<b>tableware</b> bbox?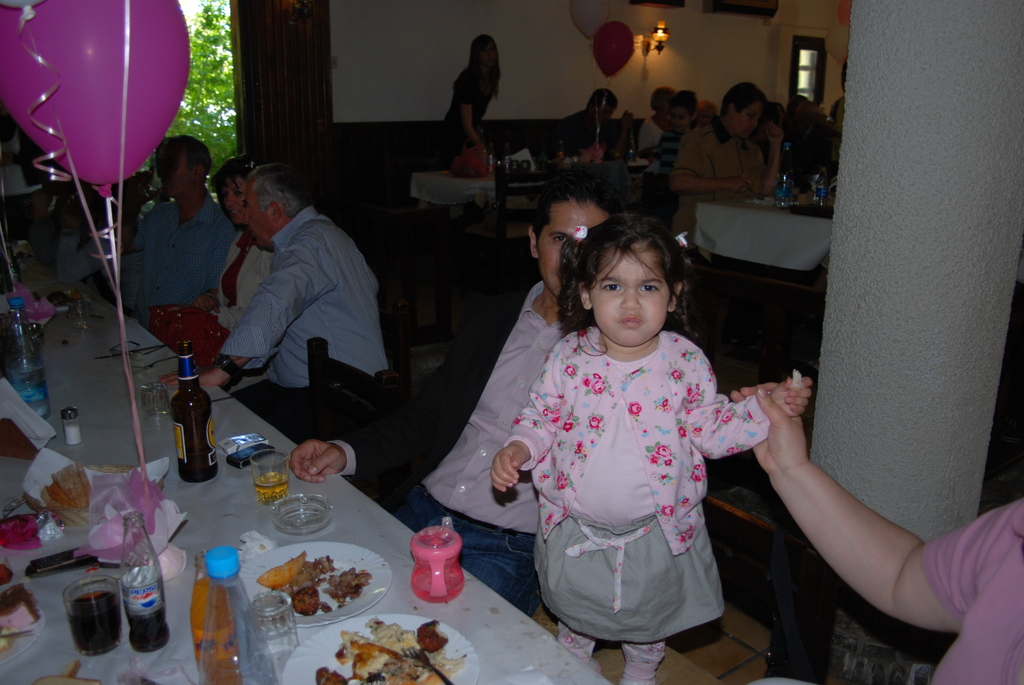
bbox=(136, 382, 173, 426)
